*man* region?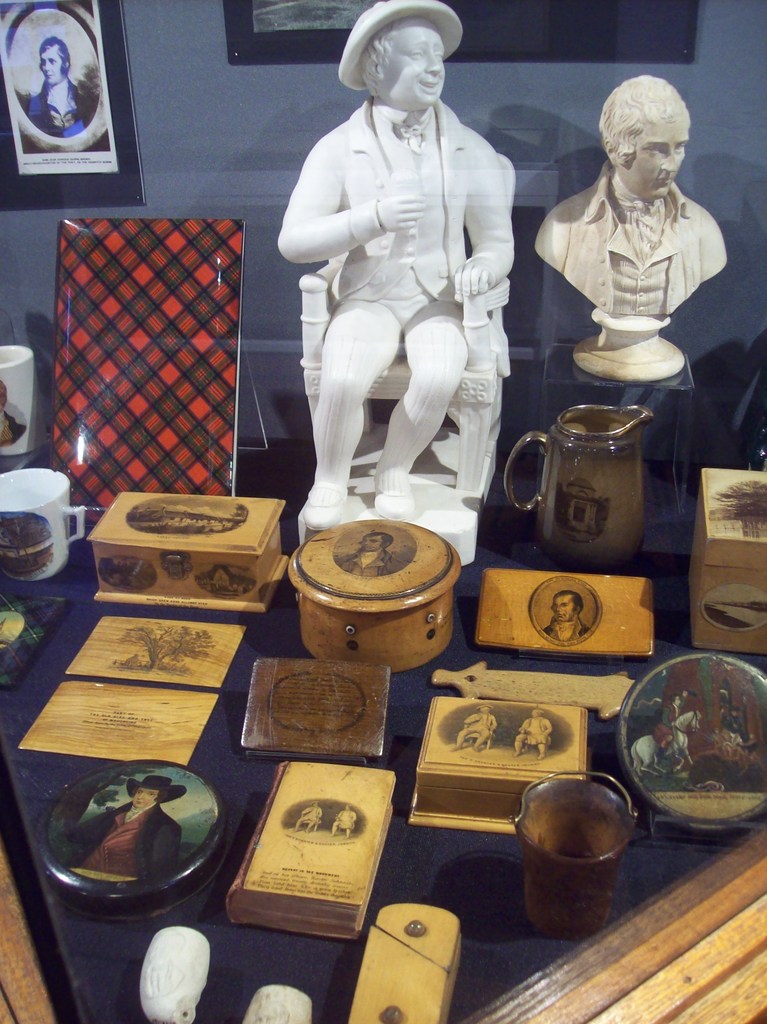
rect(278, 0, 517, 536)
